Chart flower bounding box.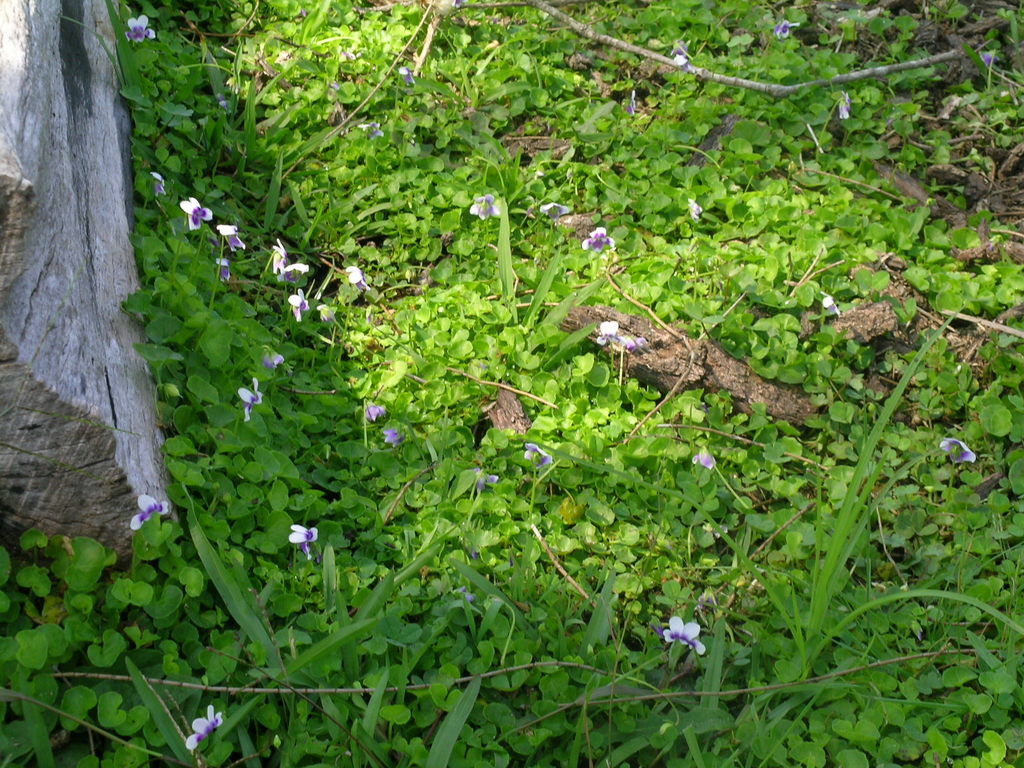
Charted: <bbox>126, 491, 182, 527</bbox>.
